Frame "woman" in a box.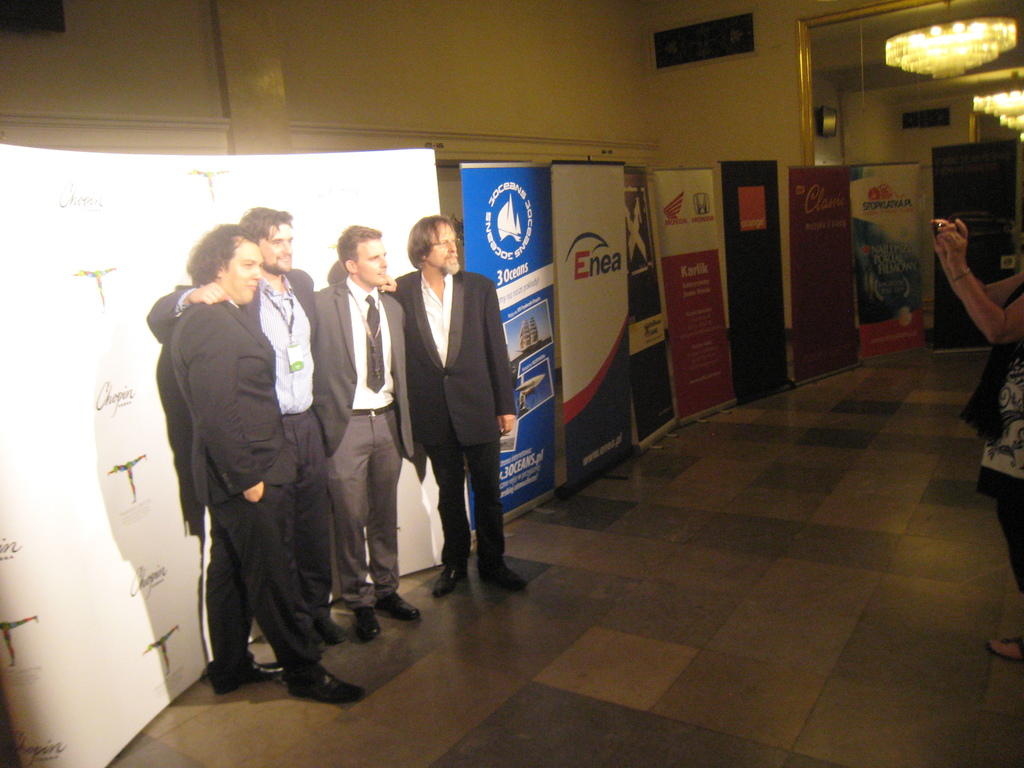
box=[934, 214, 1023, 657].
